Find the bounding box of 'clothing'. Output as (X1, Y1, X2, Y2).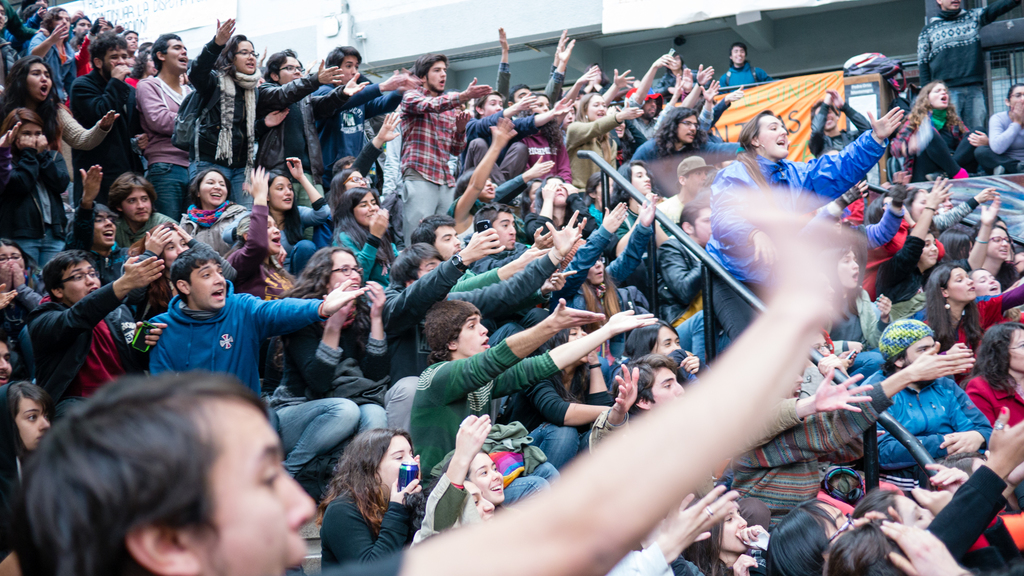
(922, 460, 1009, 575).
